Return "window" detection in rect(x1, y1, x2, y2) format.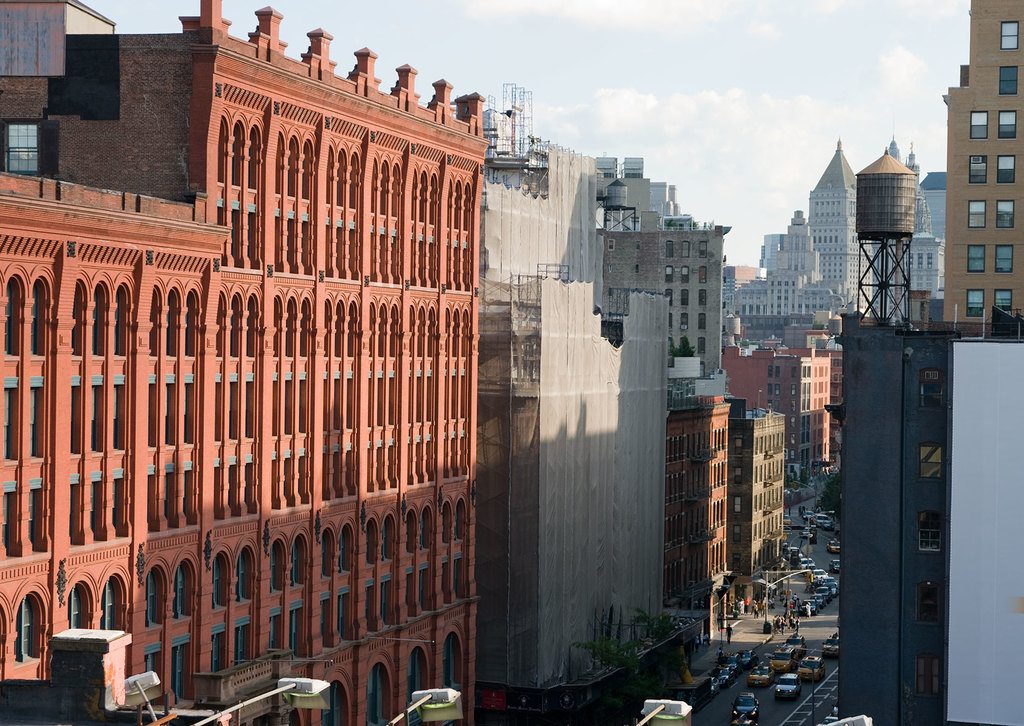
rect(696, 314, 708, 330).
